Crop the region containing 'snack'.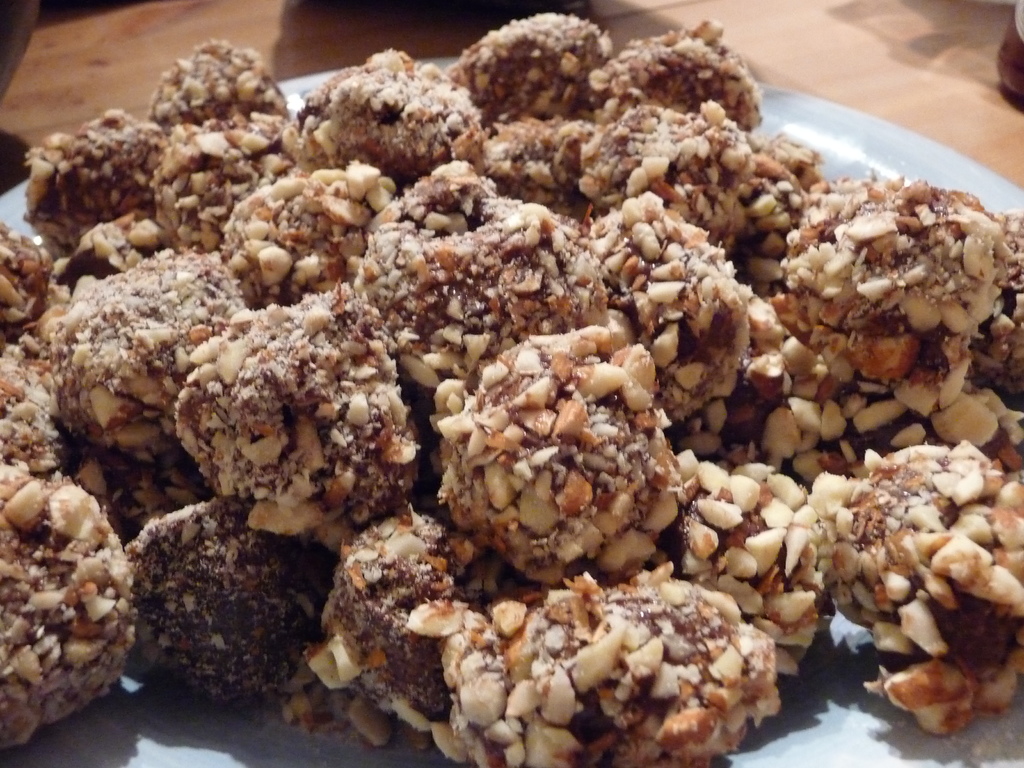
Crop region: x1=53 y1=12 x2=975 y2=767.
